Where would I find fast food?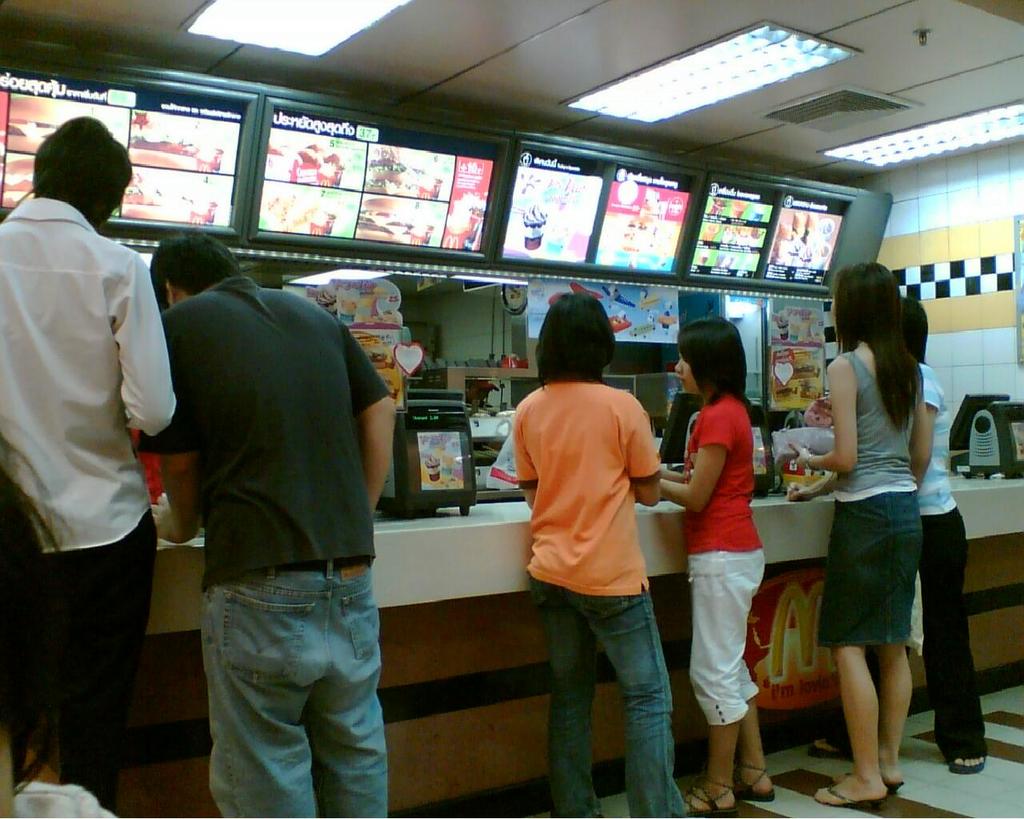
At left=354, top=198, right=414, bottom=236.
